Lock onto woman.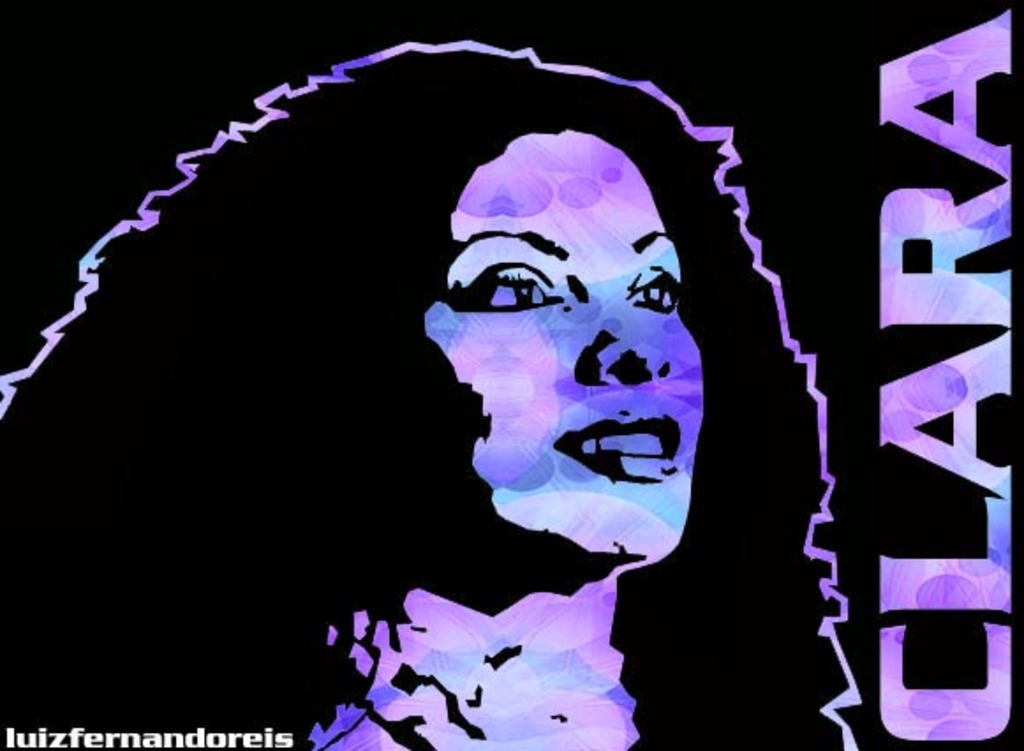
Locked: bbox=(62, 0, 892, 693).
